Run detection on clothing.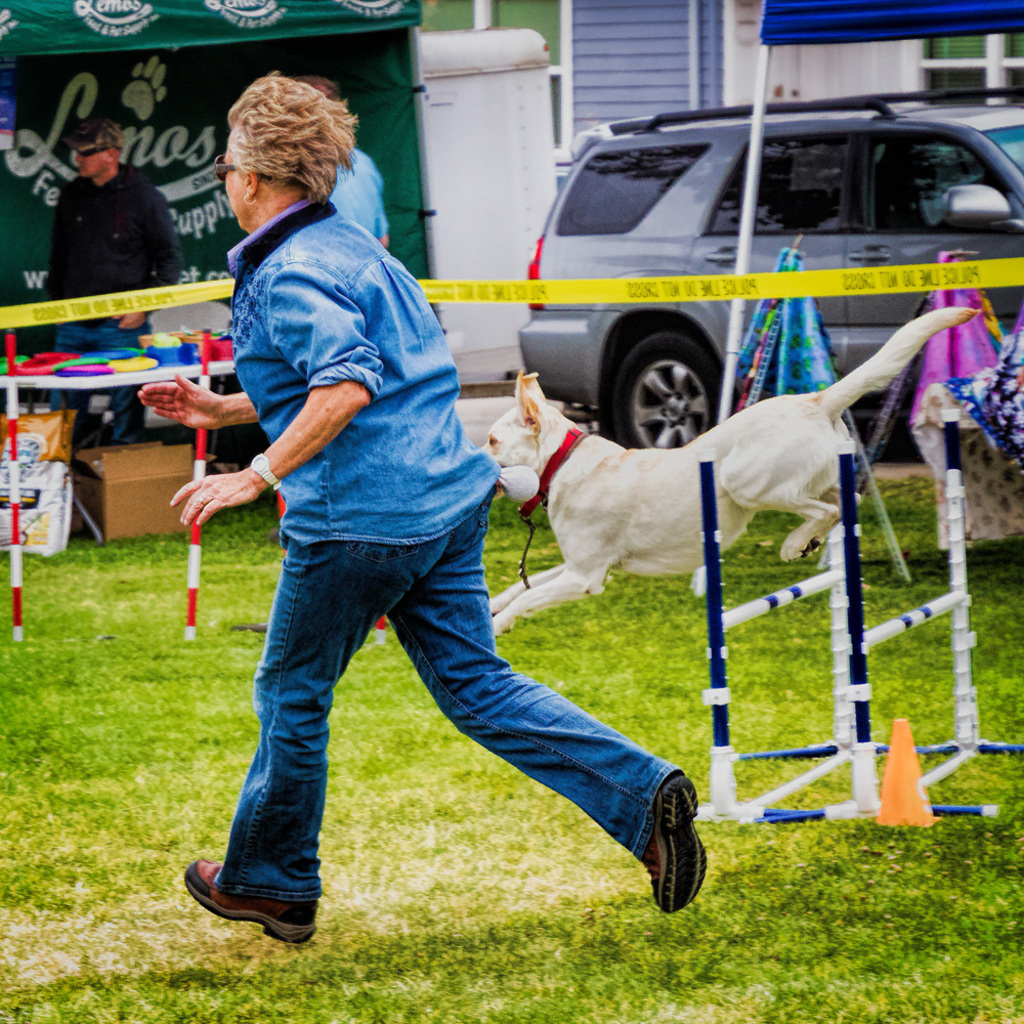
Result: crop(185, 111, 642, 865).
